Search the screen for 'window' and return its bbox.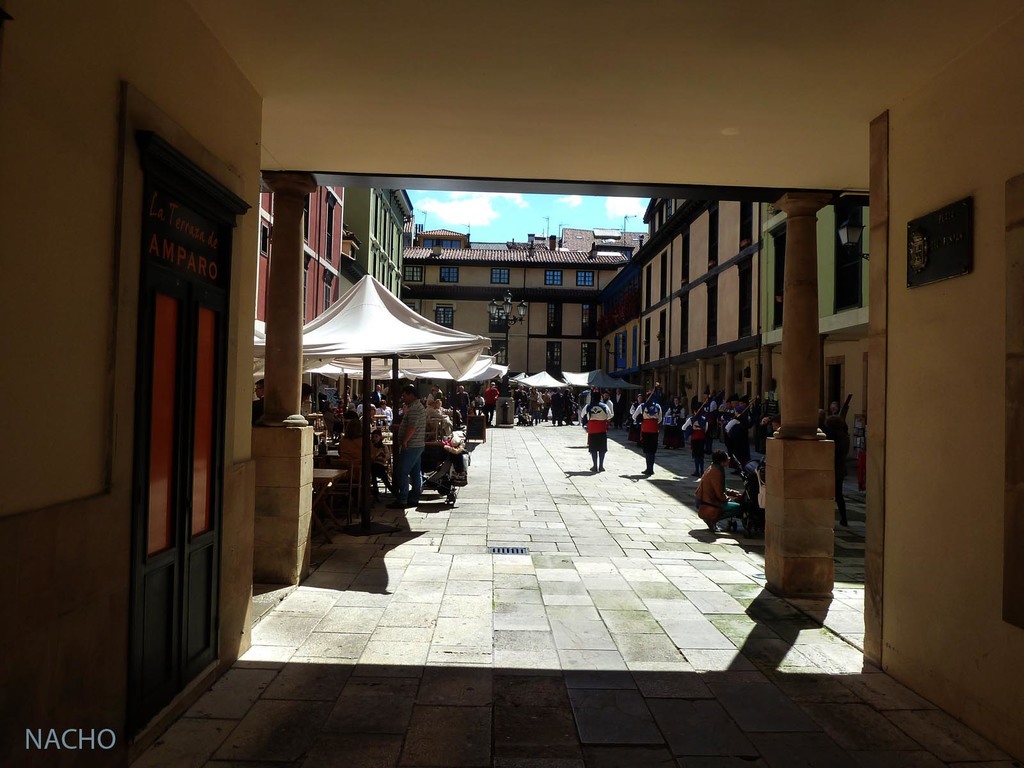
Found: crop(580, 302, 592, 338).
